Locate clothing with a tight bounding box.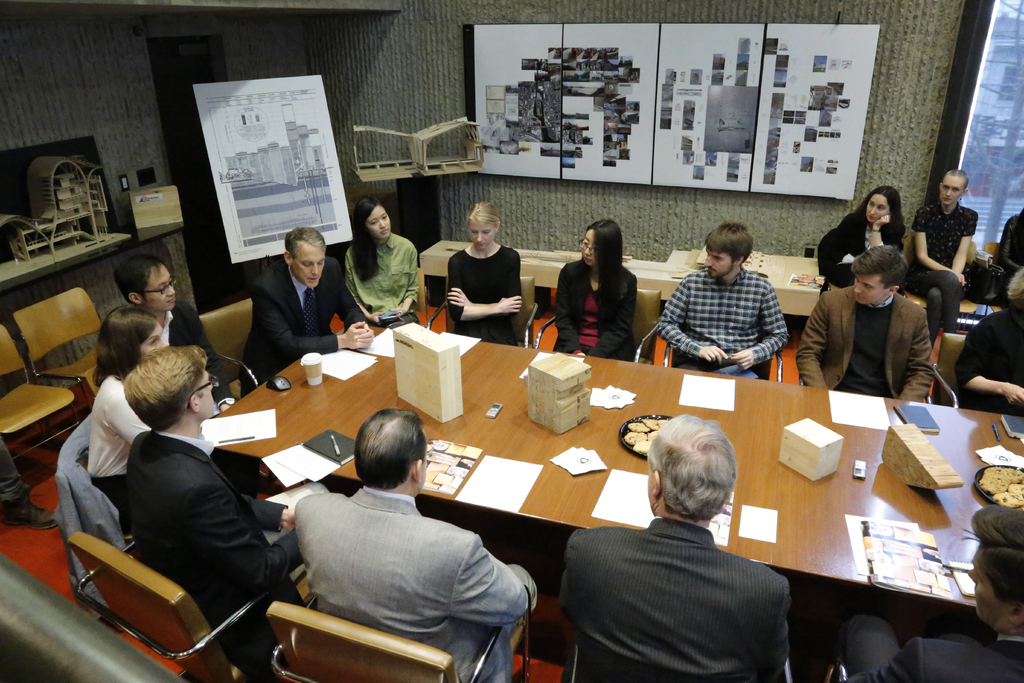
left=796, top=281, right=932, bottom=405.
